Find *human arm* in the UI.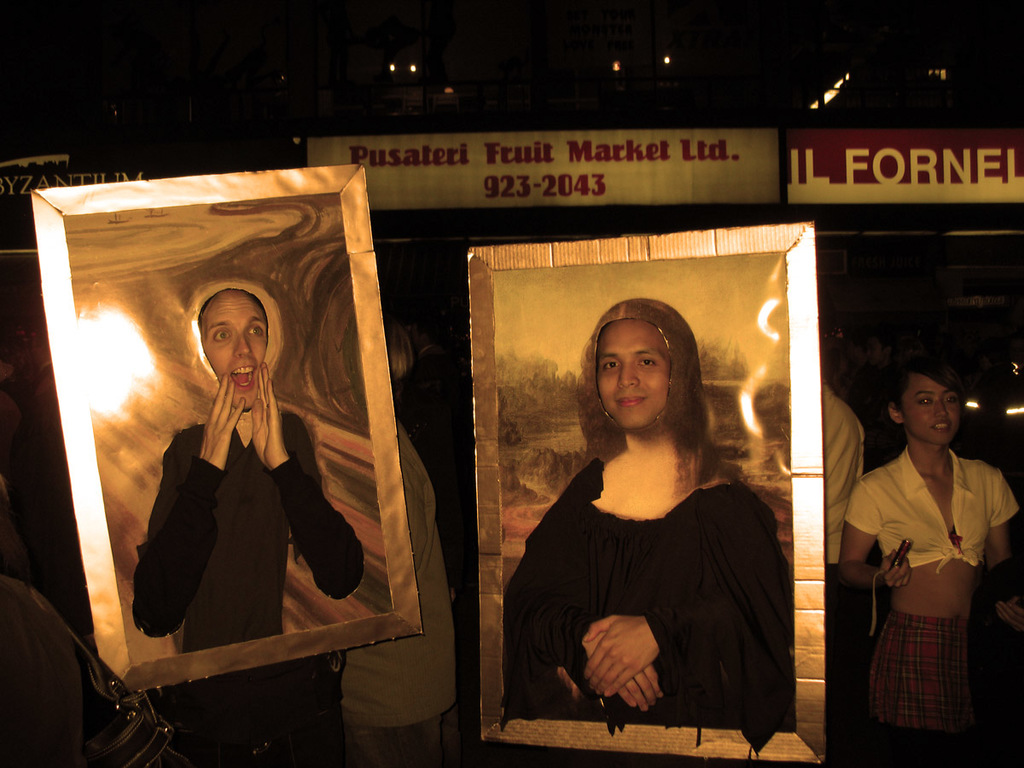
UI element at {"left": 531, "top": 566, "right": 687, "bottom": 722}.
